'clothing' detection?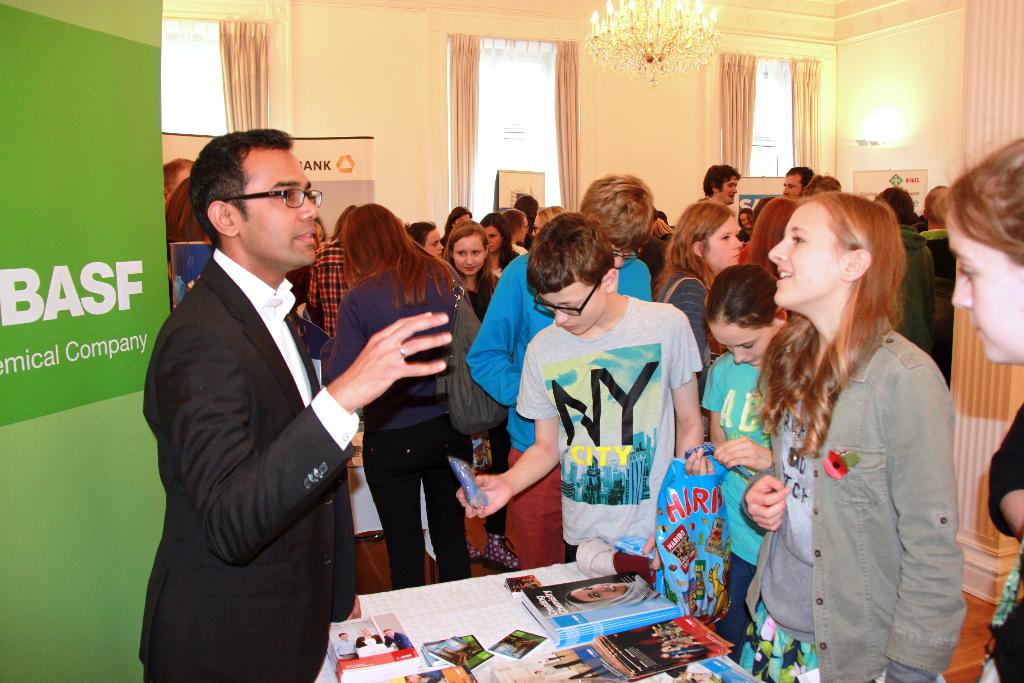
[358, 436, 479, 576]
